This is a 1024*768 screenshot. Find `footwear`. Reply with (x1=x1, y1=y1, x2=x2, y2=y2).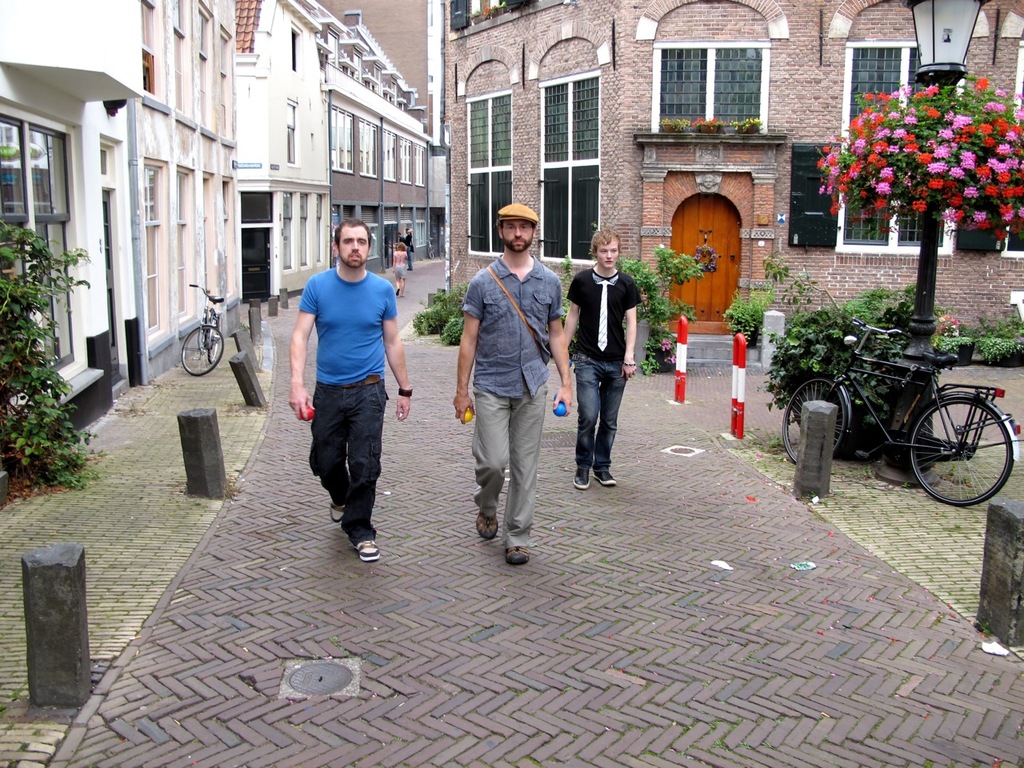
(x1=505, y1=542, x2=531, y2=566).
